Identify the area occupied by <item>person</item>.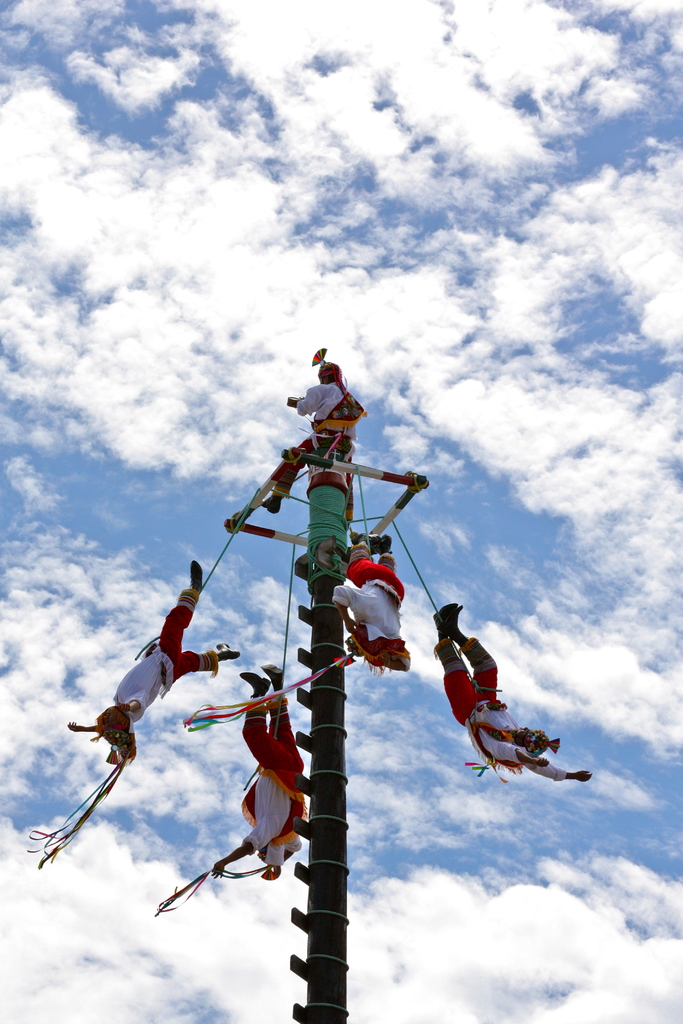
Area: left=427, top=597, right=588, bottom=786.
